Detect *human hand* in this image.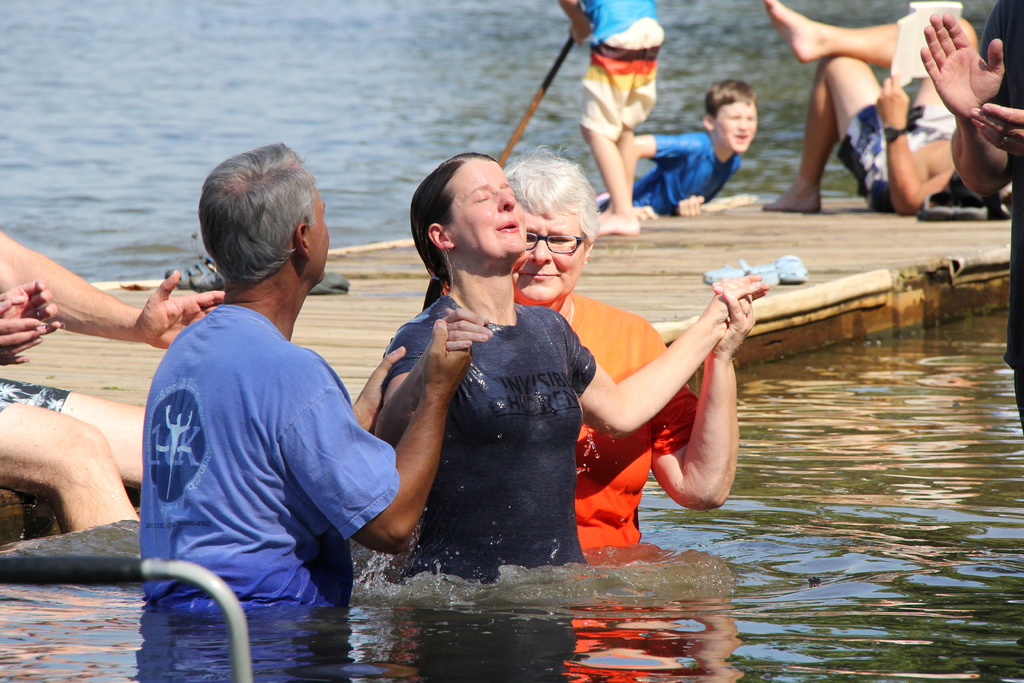
Detection: select_region(354, 343, 410, 431).
